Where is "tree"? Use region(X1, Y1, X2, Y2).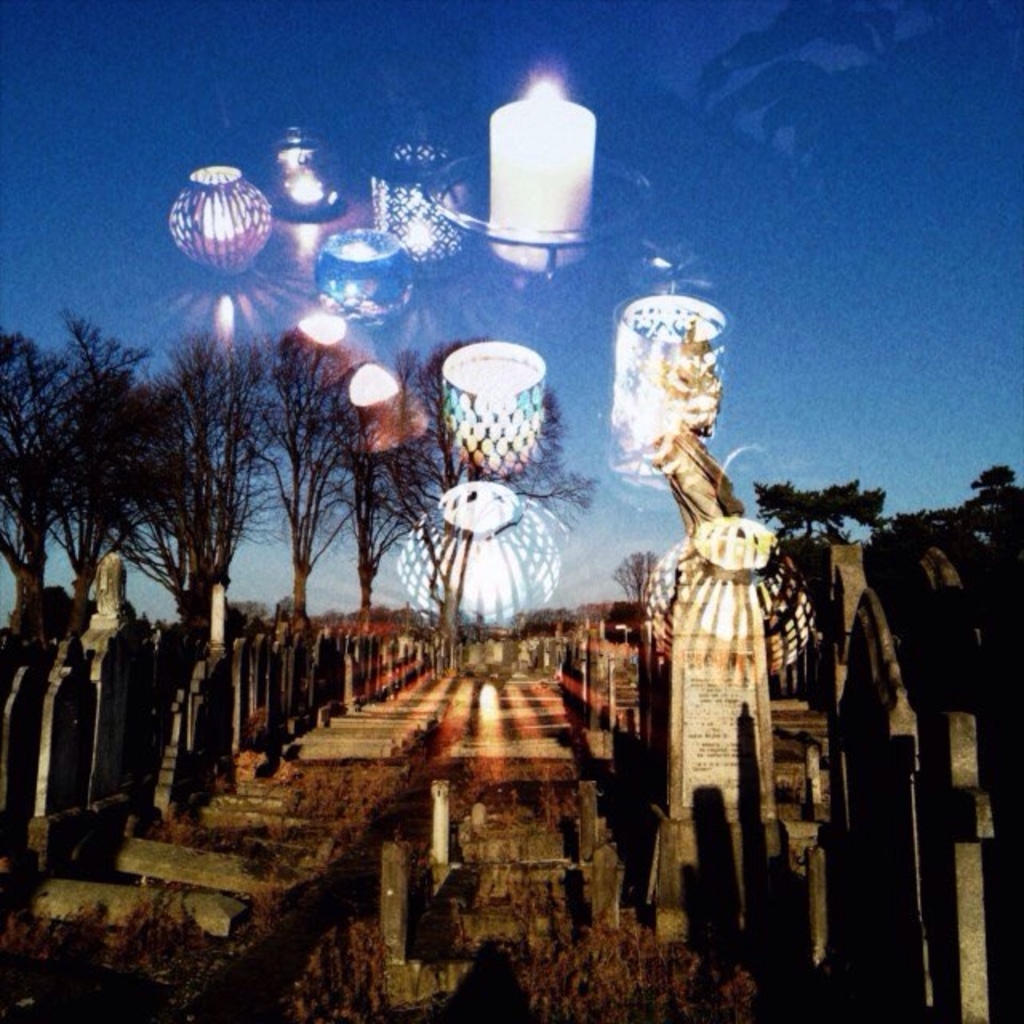
region(331, 344, 454, 653).
